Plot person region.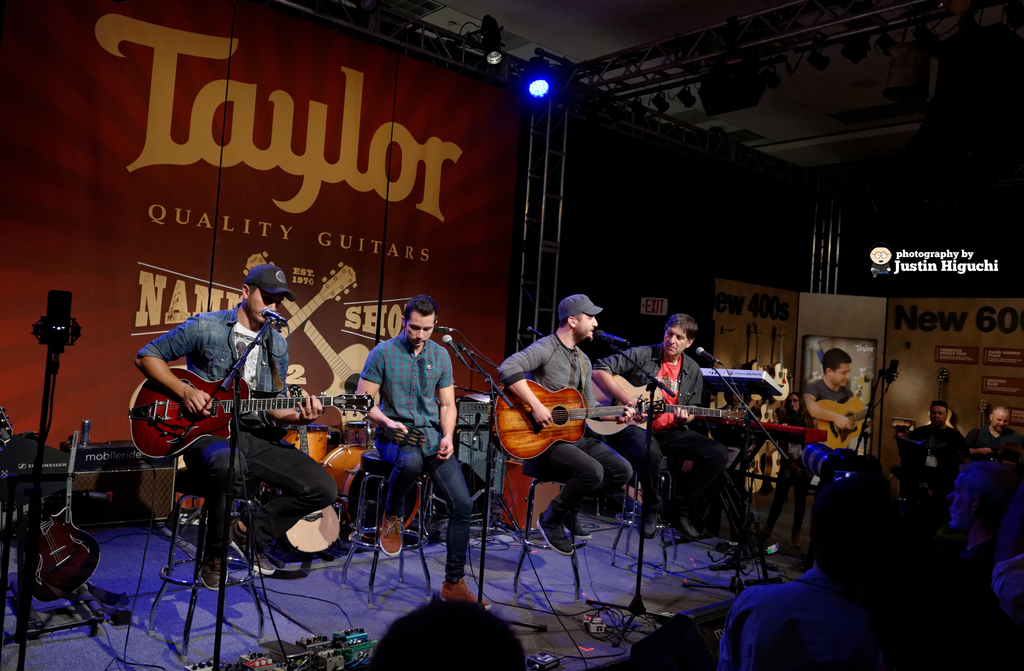
Plotted at 964/407/1023/443.
